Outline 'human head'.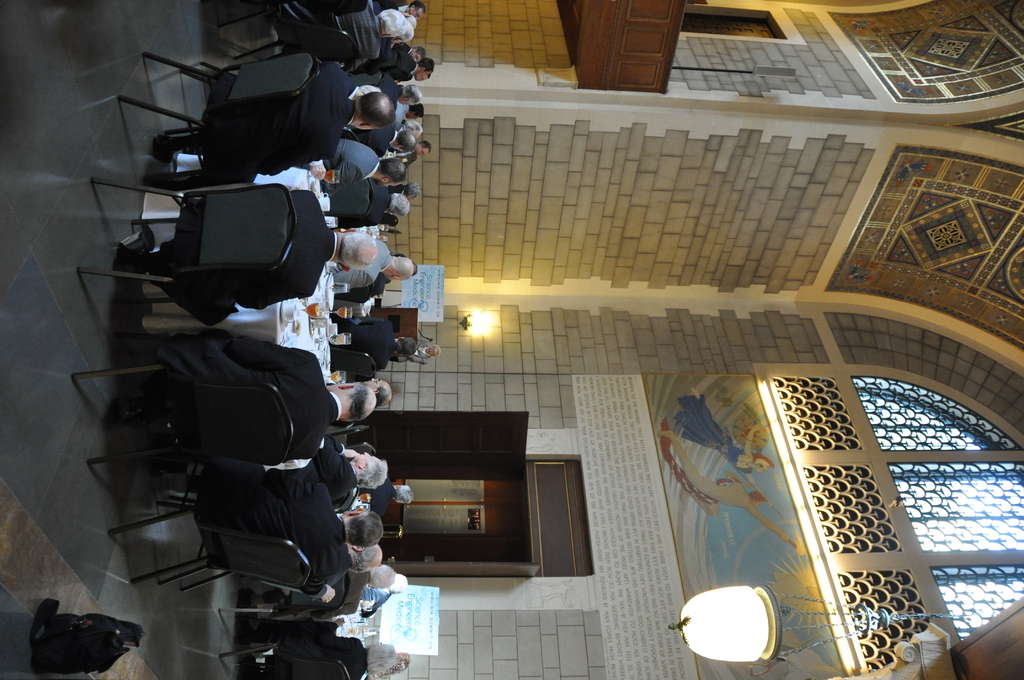
Outline: pyautogui.locateOnScreen(396, 337, 419, 361).
